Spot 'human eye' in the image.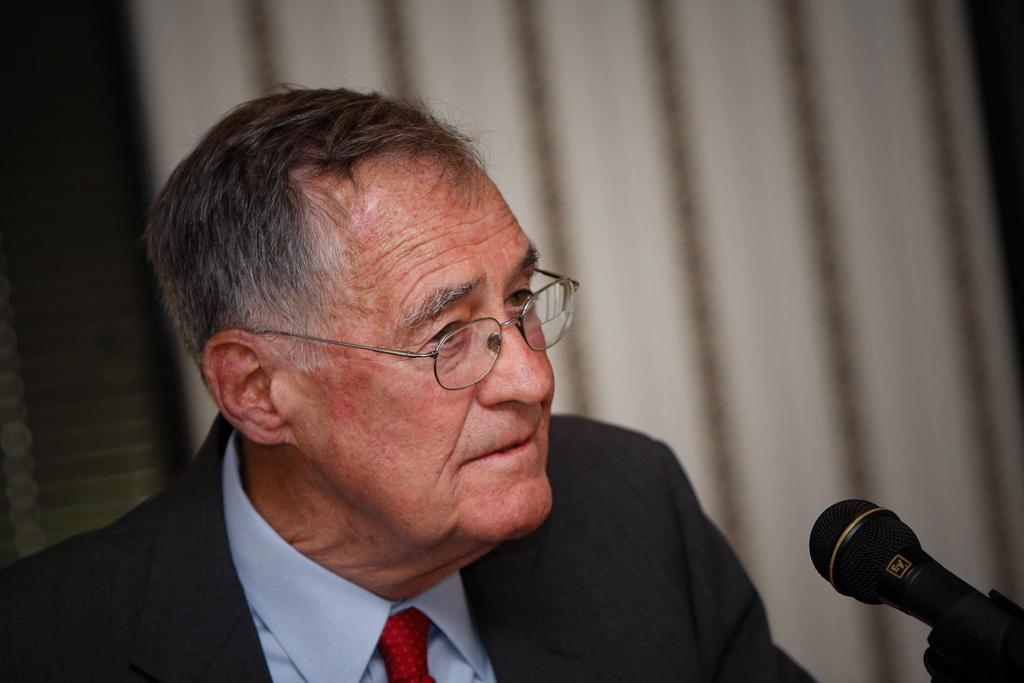
'human eye' found at locate(408, 311, 475, 358).
